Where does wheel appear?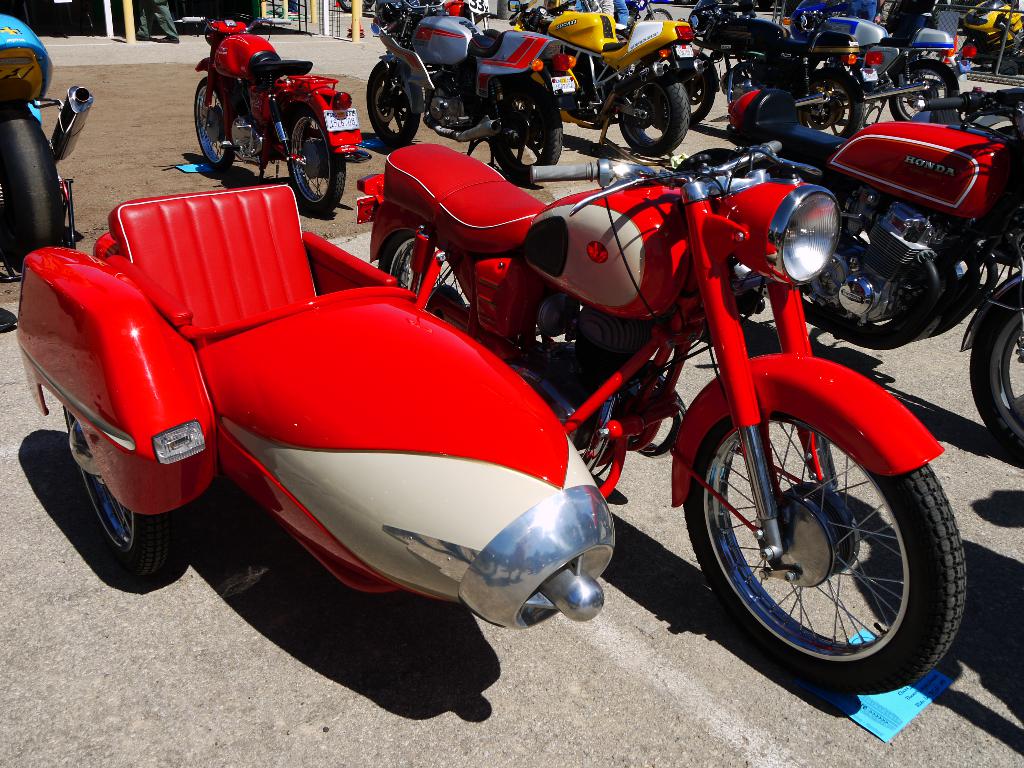
Appears at select_region(868, 258, 952, 351).
